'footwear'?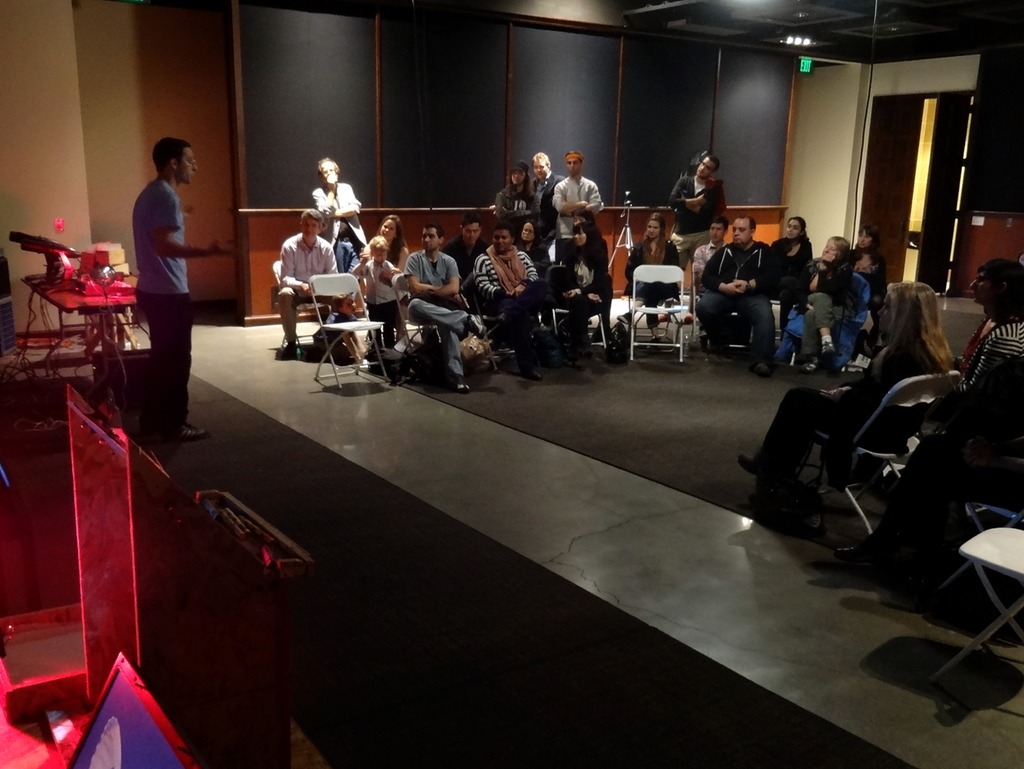
detection(521, 367, 542, 382)
